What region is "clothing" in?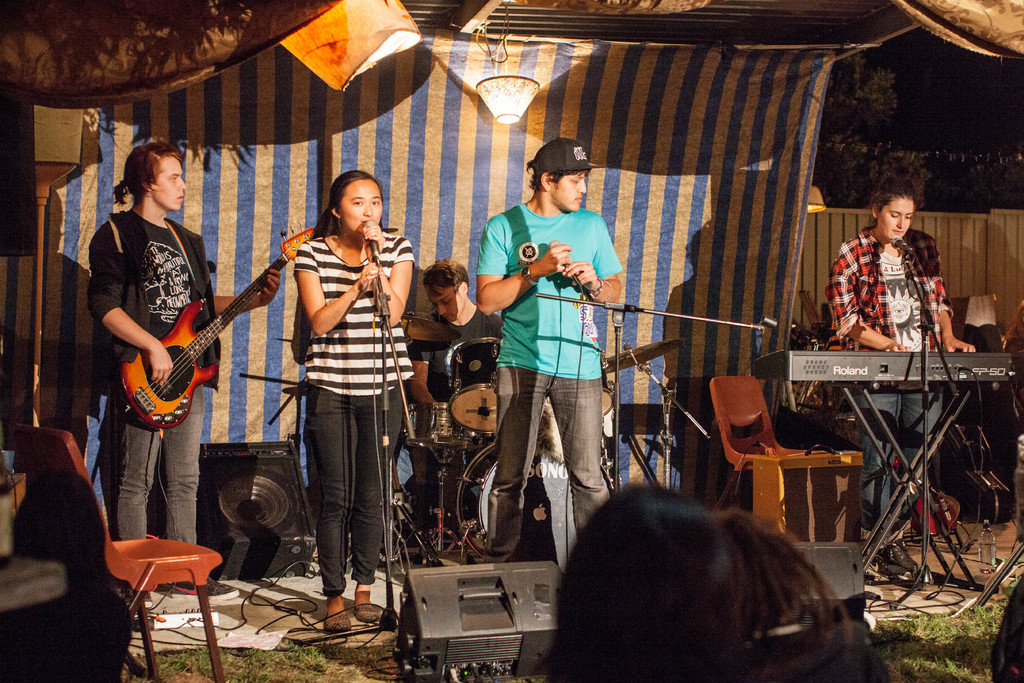
Rect(829, 225, 957, 522).
